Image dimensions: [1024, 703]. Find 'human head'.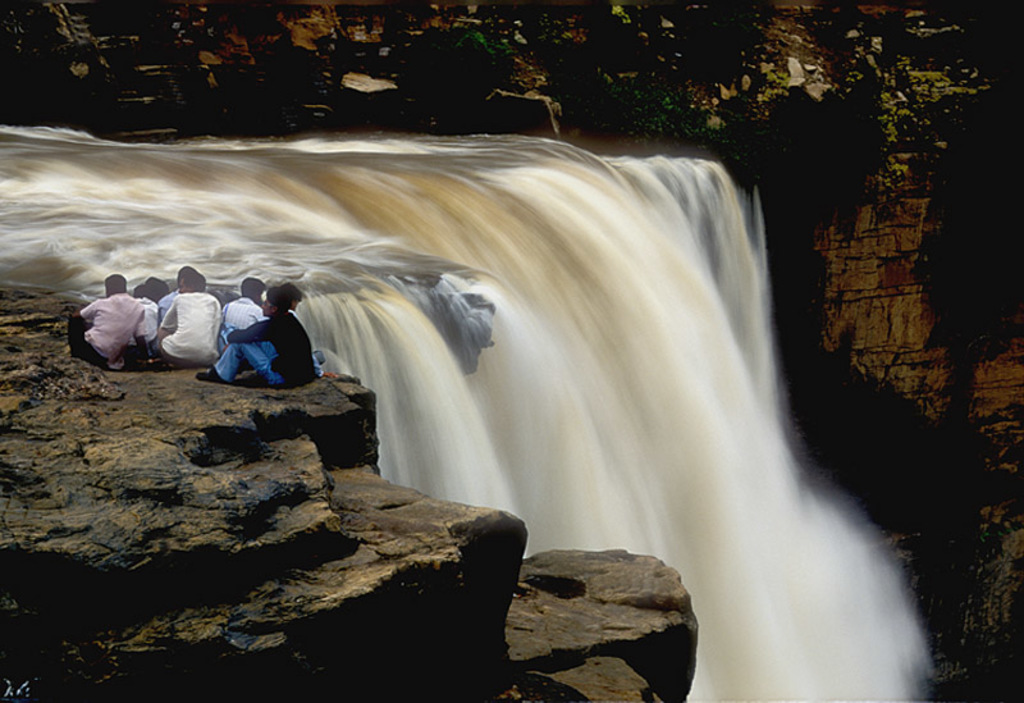
{"x1": 179, "y1": 273, "x2": 207, "y2": 293}.
